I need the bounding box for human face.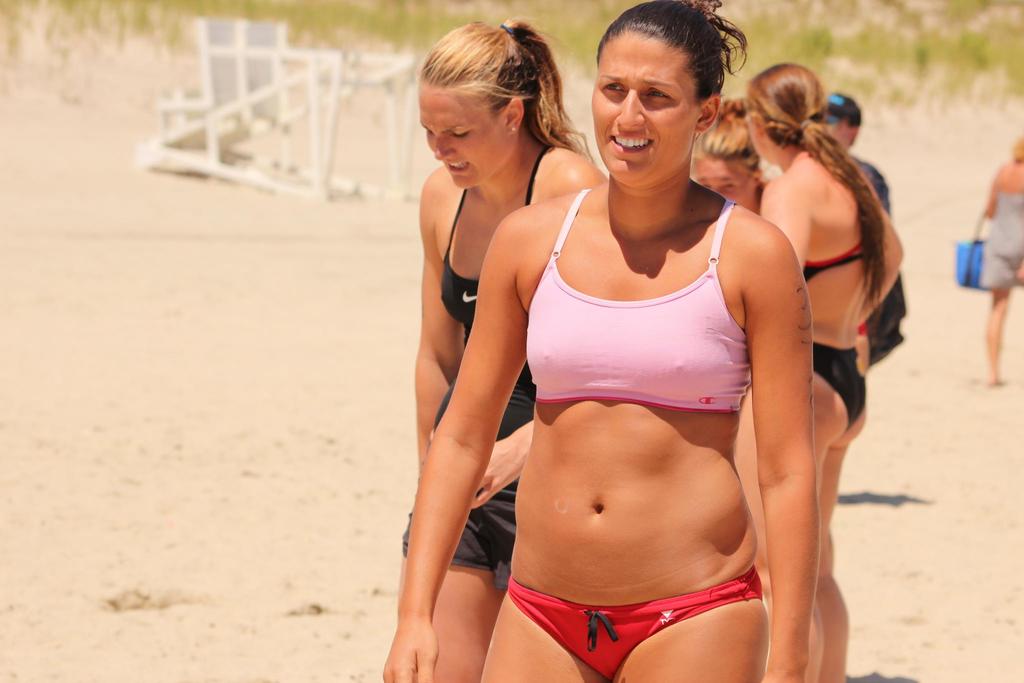
Here it is: 821,105,847,143.
